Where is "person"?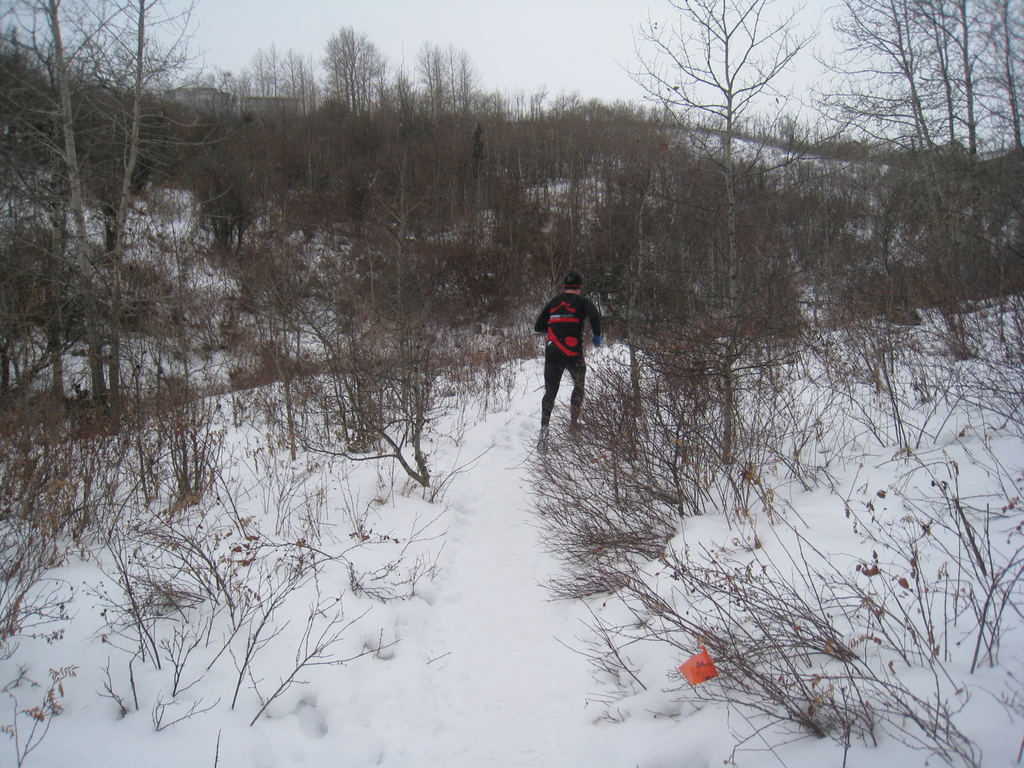
select_region(531, 268, 600, 460).
